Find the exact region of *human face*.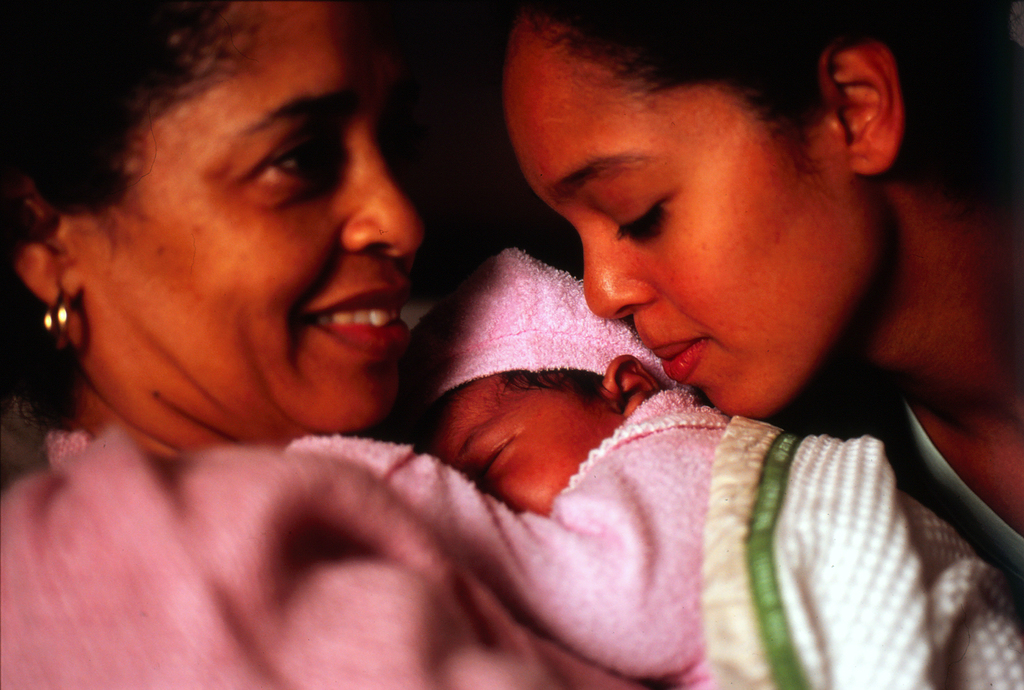
Exact region: x1=412 y1=360 x2=630 y2=523.
